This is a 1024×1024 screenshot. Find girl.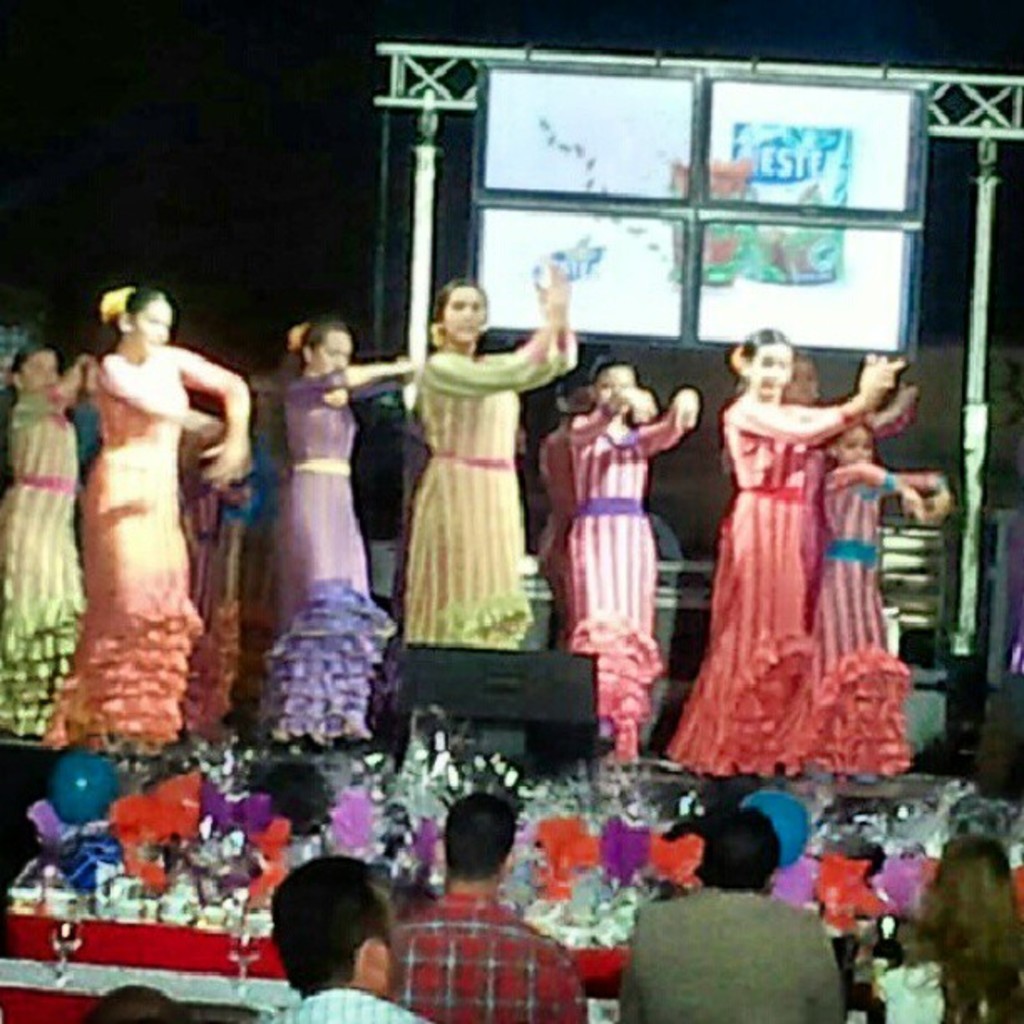
Bounding box: 785:356:920:644.
